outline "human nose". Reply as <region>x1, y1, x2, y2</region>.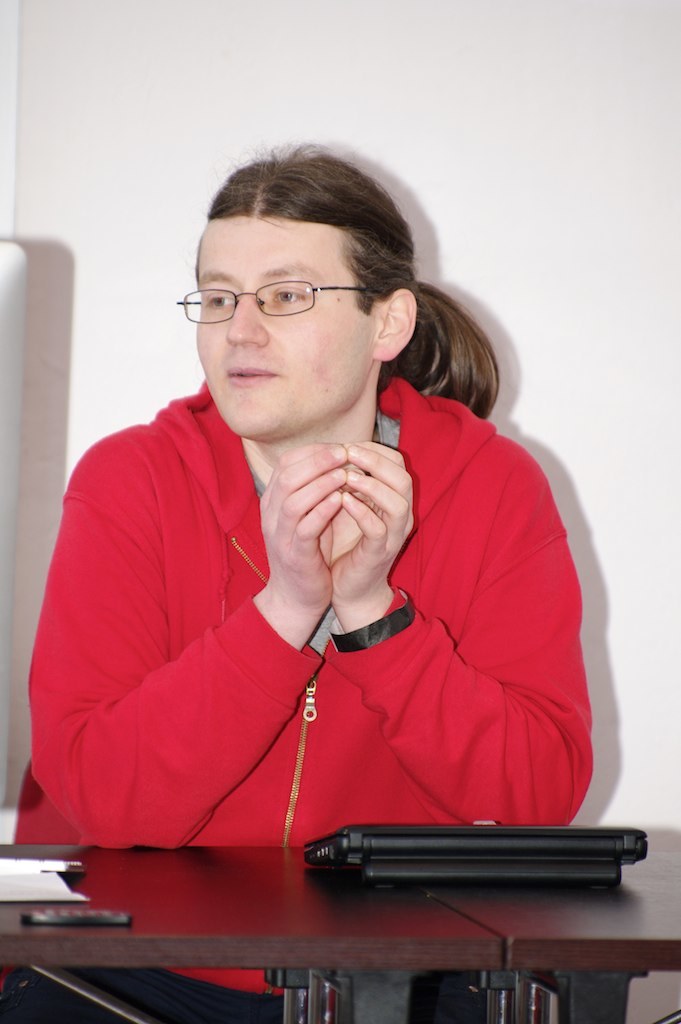
<region>225, 293, 269, 350</region>.
